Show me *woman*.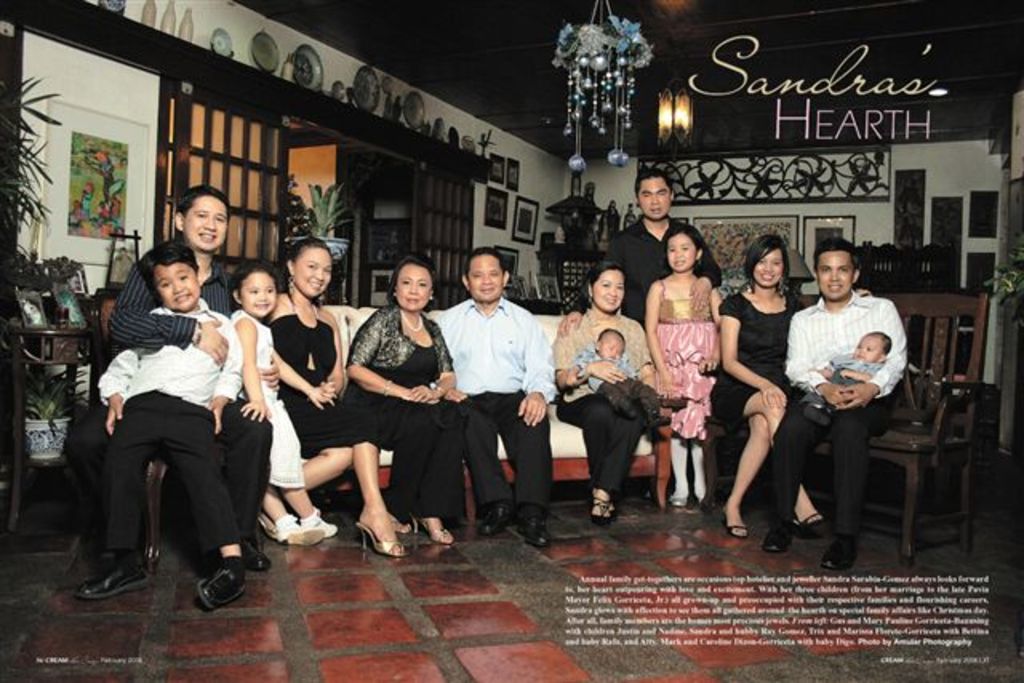
*woman* is here: BBox(262, 242, 411, 558).
